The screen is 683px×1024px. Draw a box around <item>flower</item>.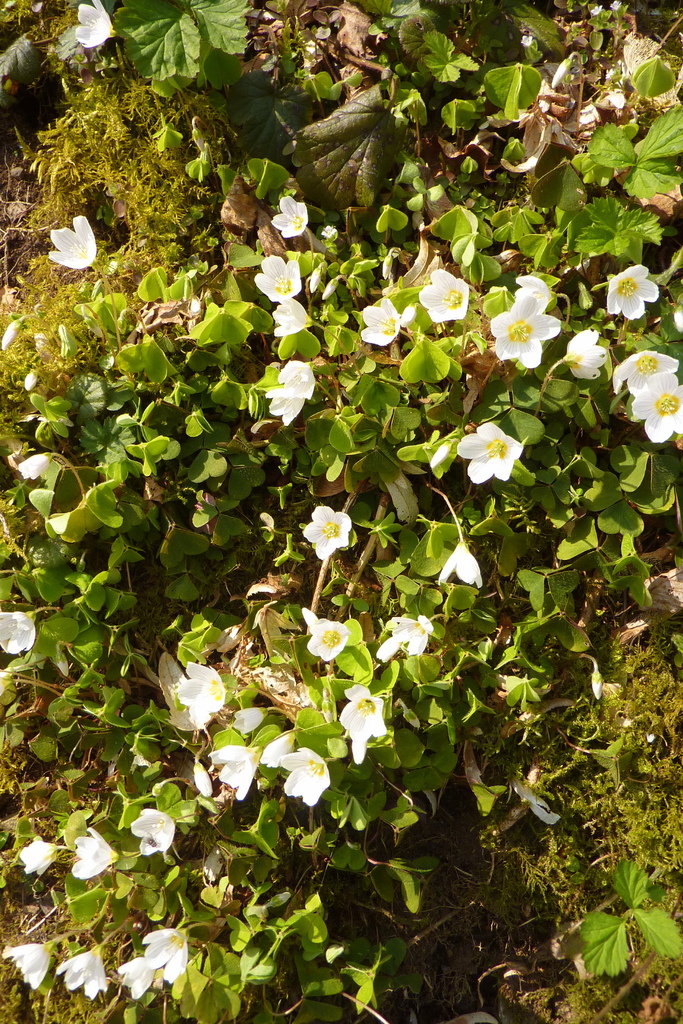
crop(22, 369, 40, 390).
